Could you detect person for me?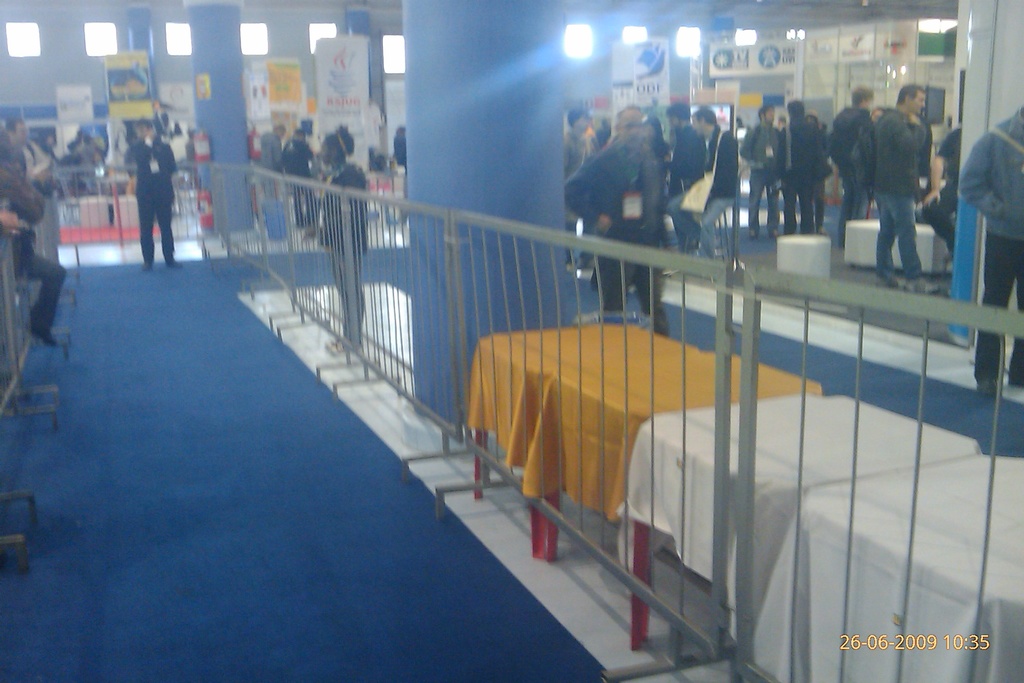
Detection result: (left=822, top=80, right=877, bottom=250).
